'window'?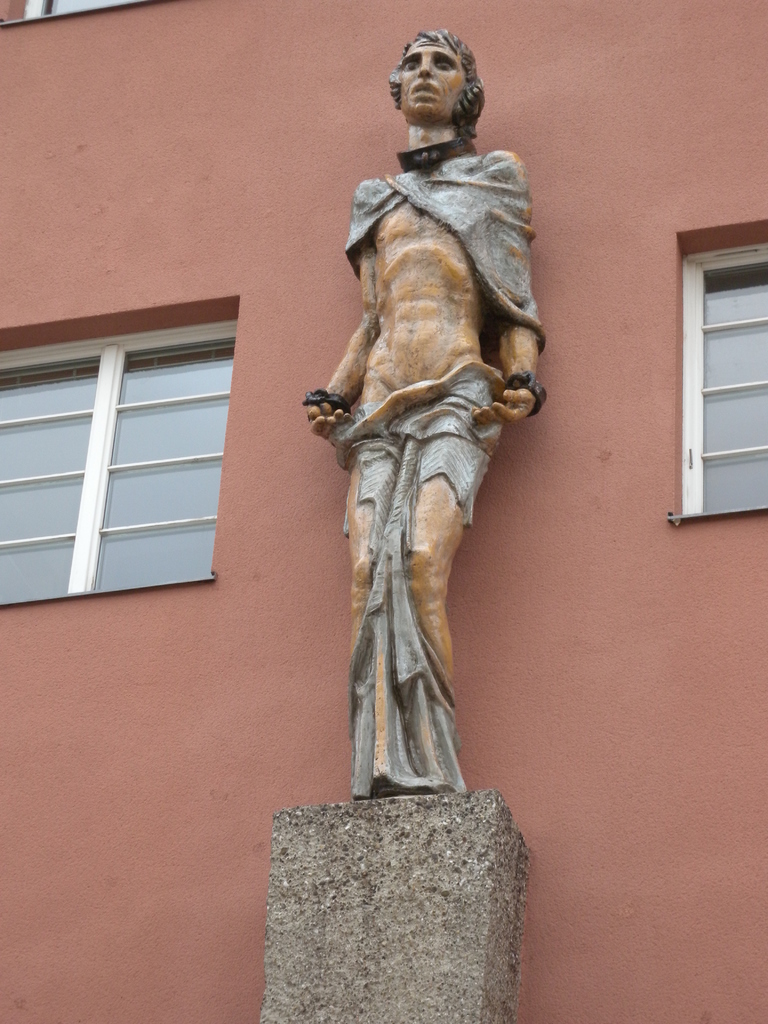
crop(655, 211, 767, 531)
